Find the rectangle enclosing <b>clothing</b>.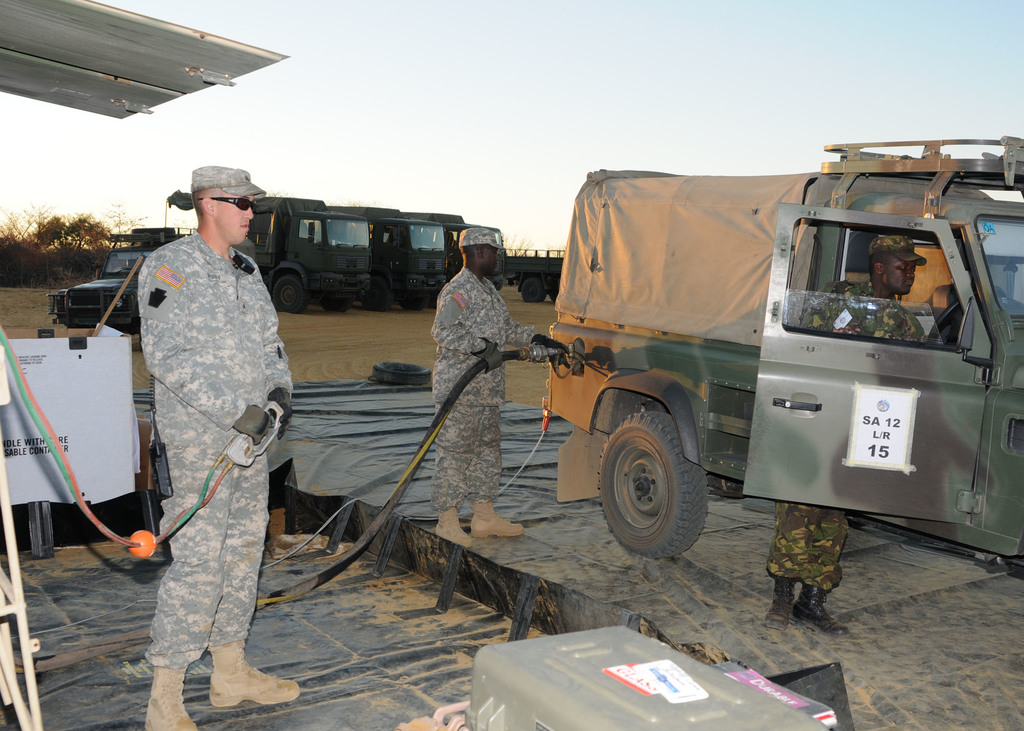
box=[118, 162, 292, 680].
